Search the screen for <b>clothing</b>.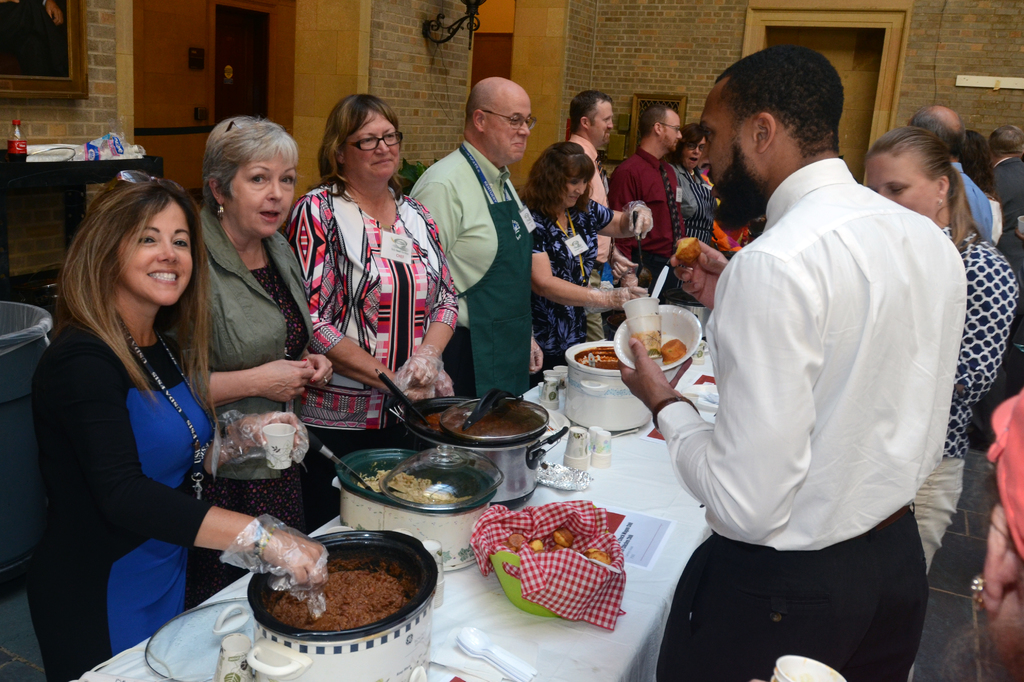
Found at region(29, 330, 213, 678).
